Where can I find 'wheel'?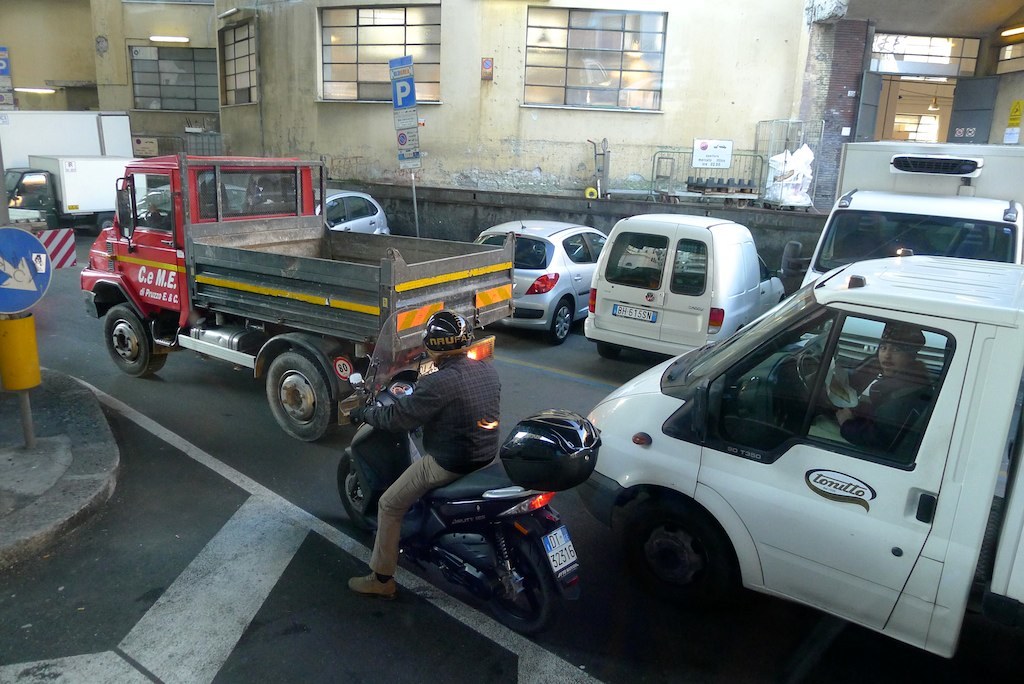
You can find it at box=[549, 299, 573, 344].
